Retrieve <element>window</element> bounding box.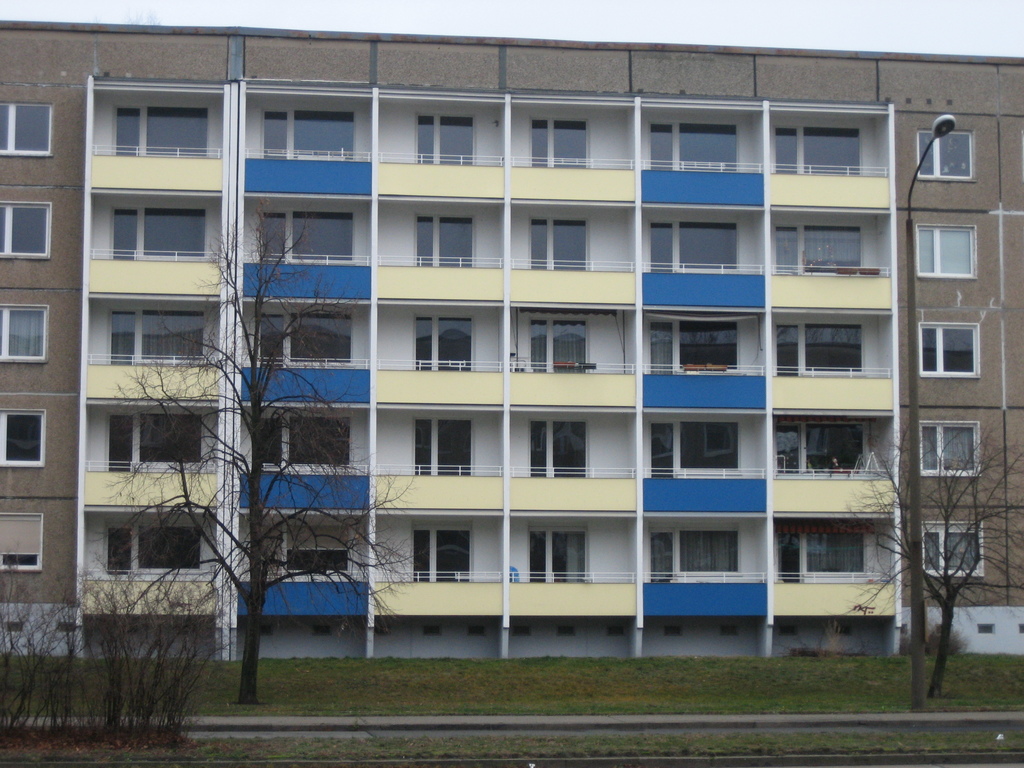
Bounding box: x1=919, y1=509, x2=981, y2=573.
